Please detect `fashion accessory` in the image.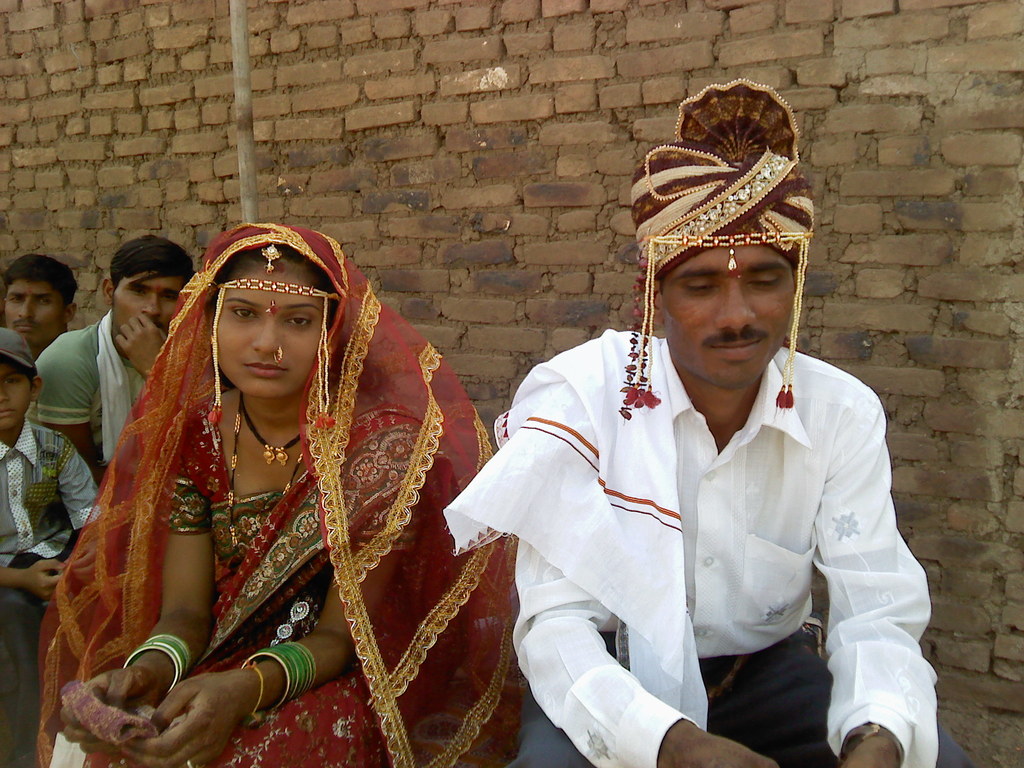
crop(238, 639, 320, 710).
